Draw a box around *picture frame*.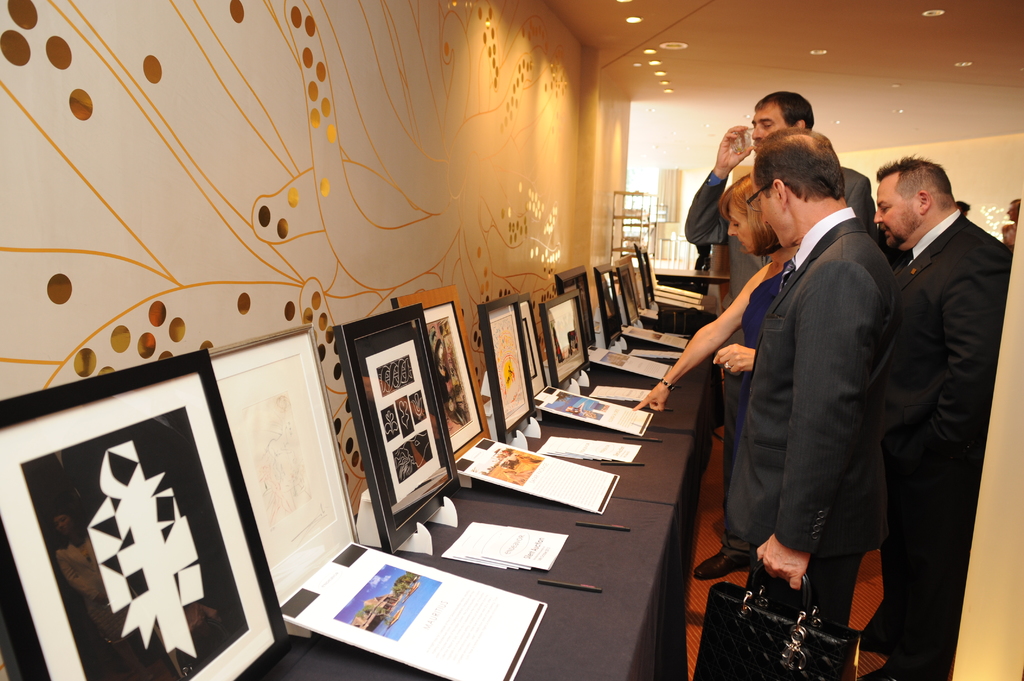
box=[390, 287, 492, 457].
